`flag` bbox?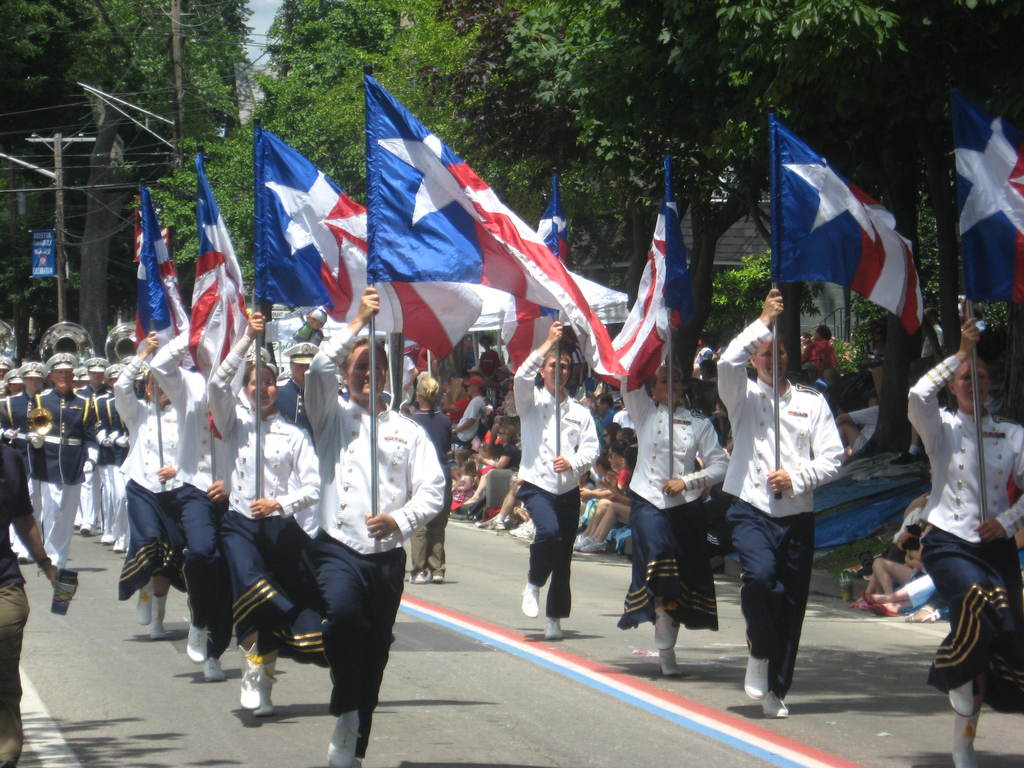
[611,161,692,395]
